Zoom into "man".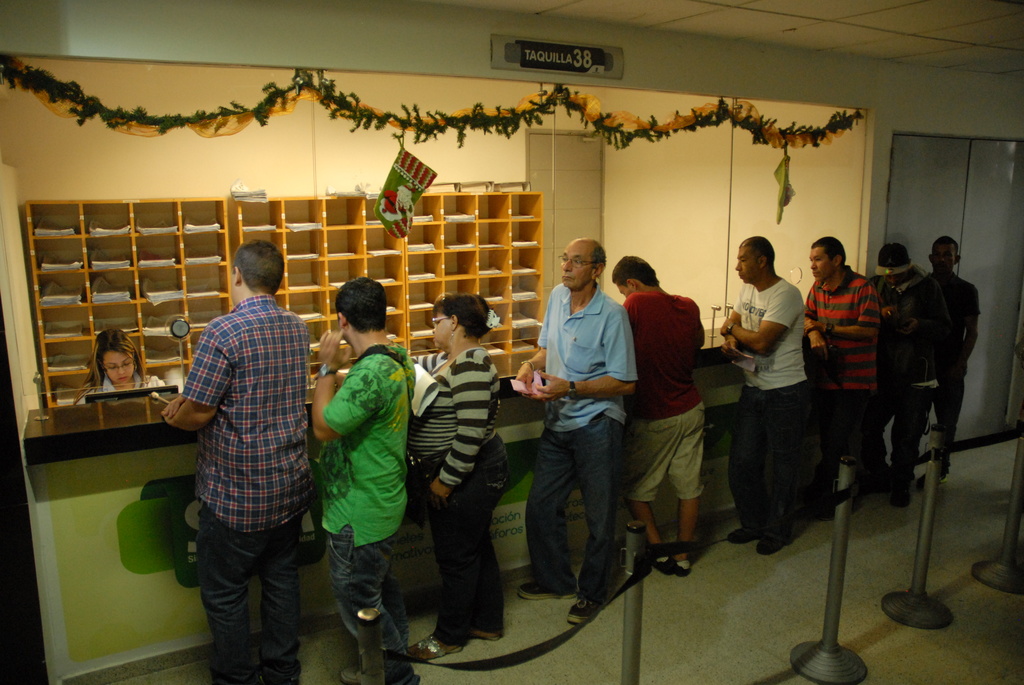
Zoom target: pyautogui.locateOnScreen(719, 232, 816, 556).
